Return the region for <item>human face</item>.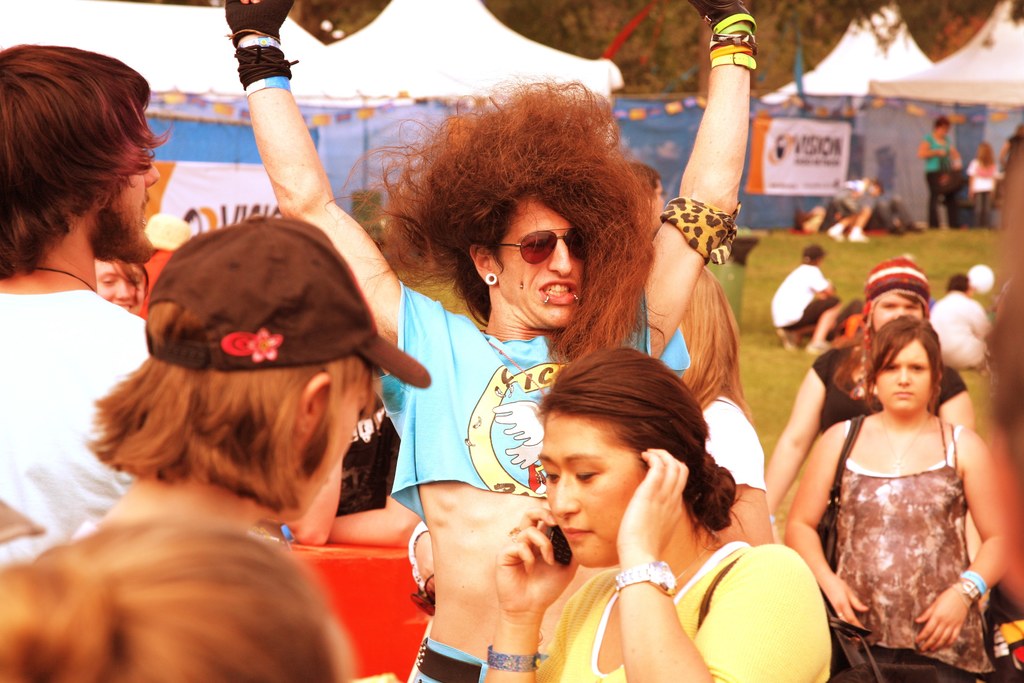
<region>878, 336, 934, 415</region>.
